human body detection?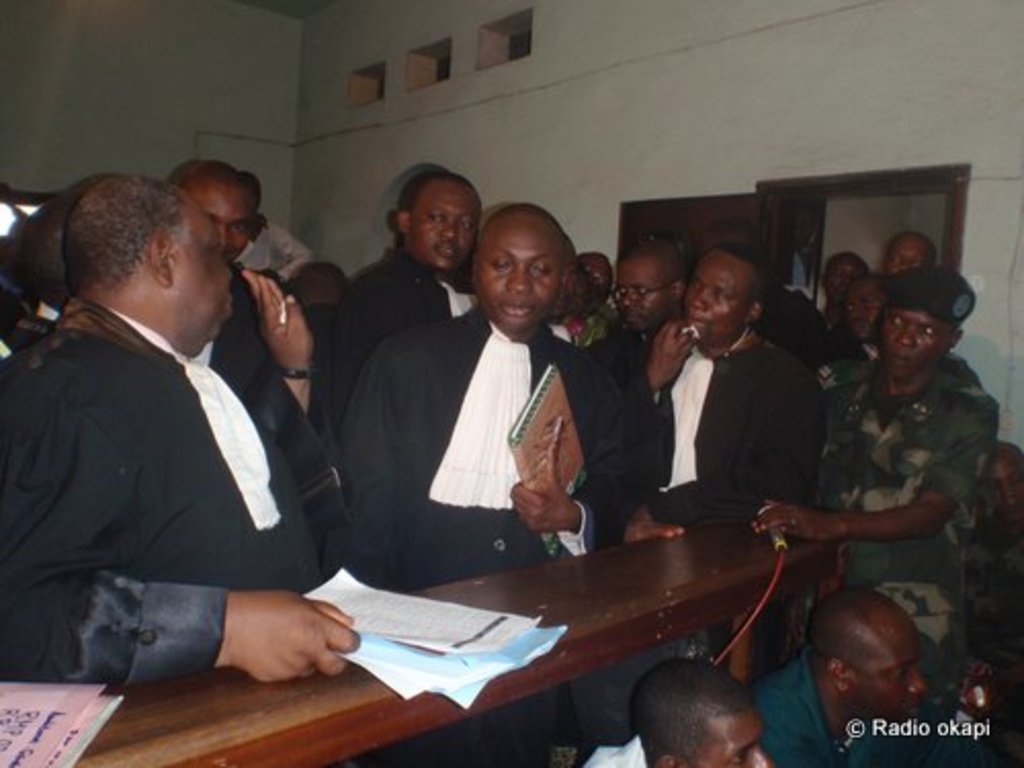
<region>754, 367, 991, 696</region>
